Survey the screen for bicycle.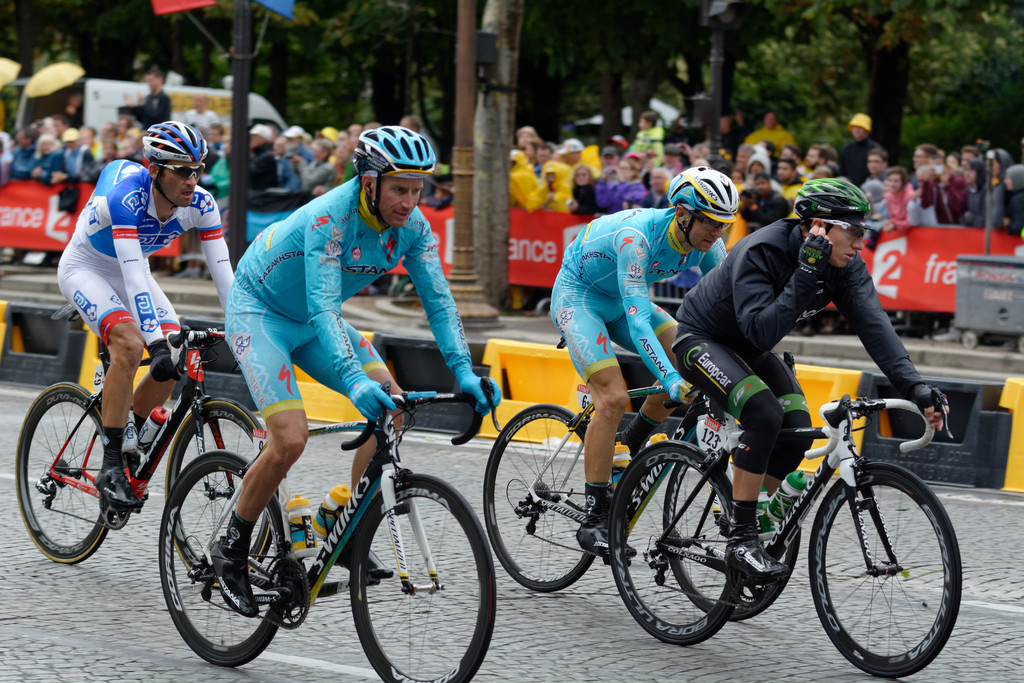
Survey found: bbox=(483, 328, 803, 623).
